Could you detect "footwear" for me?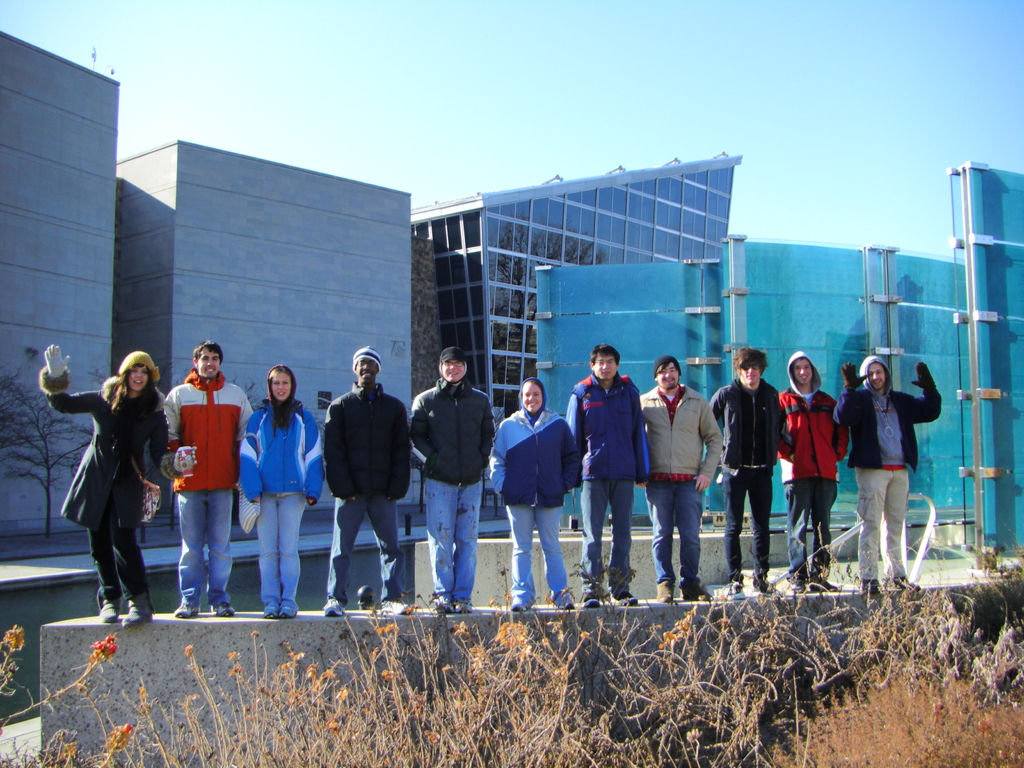
Detection result: detection(680, 588, 712, 600).
